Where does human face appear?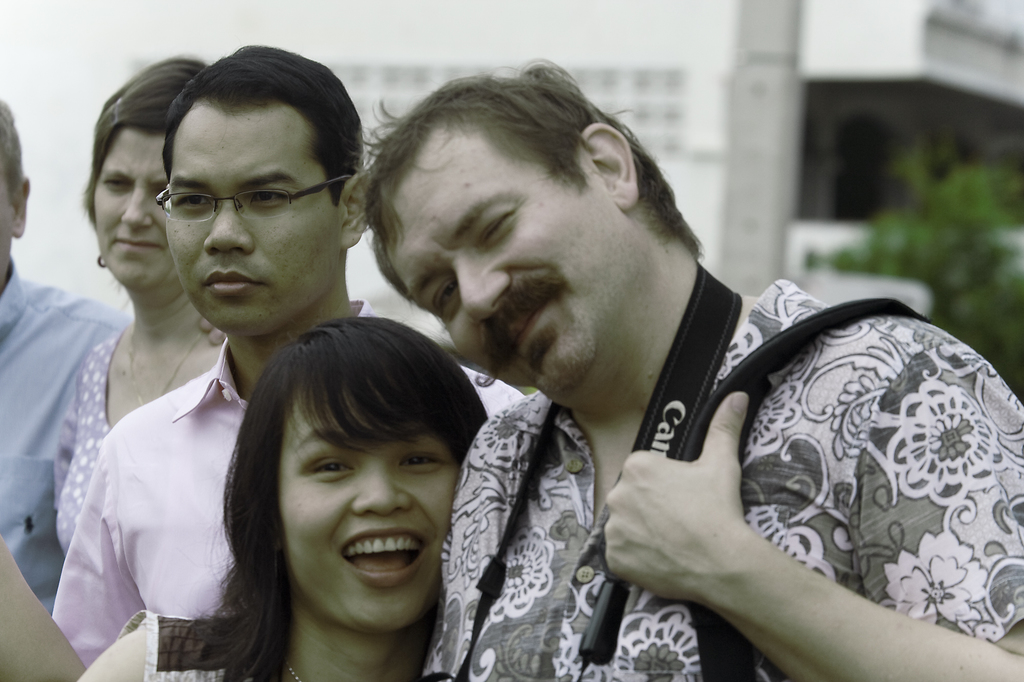
Appears at bbox=[385, 130, 614, 400].
